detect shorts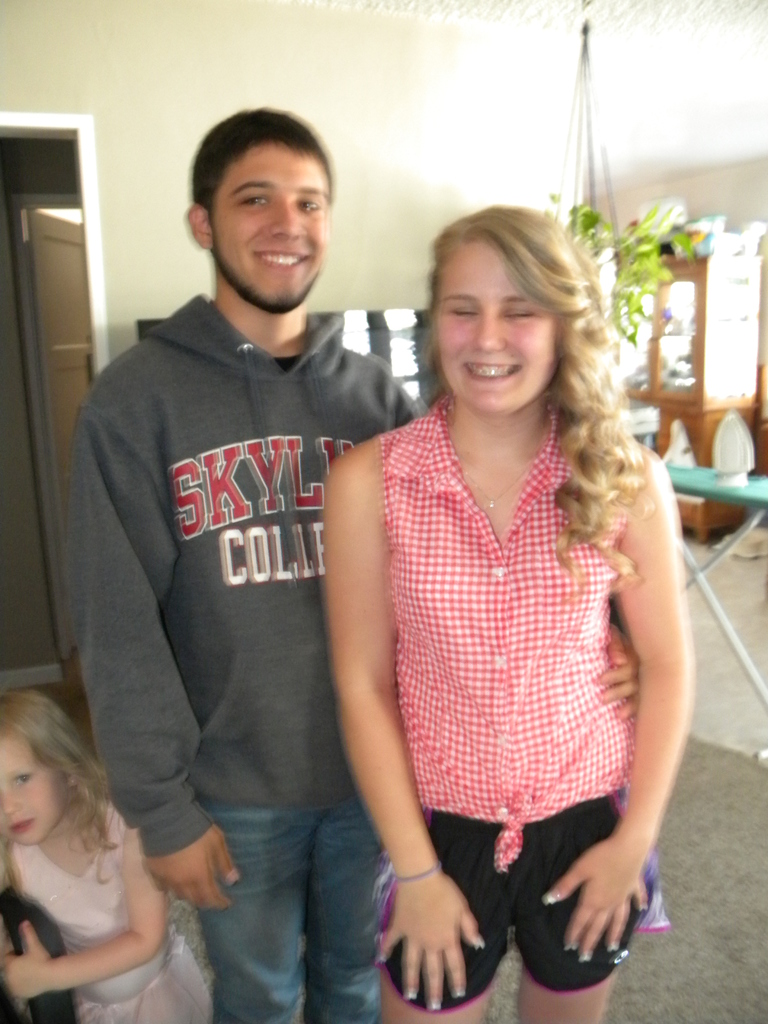
{"x1": 375, "y1": 798, "x2": 655, "y2": 1016}
